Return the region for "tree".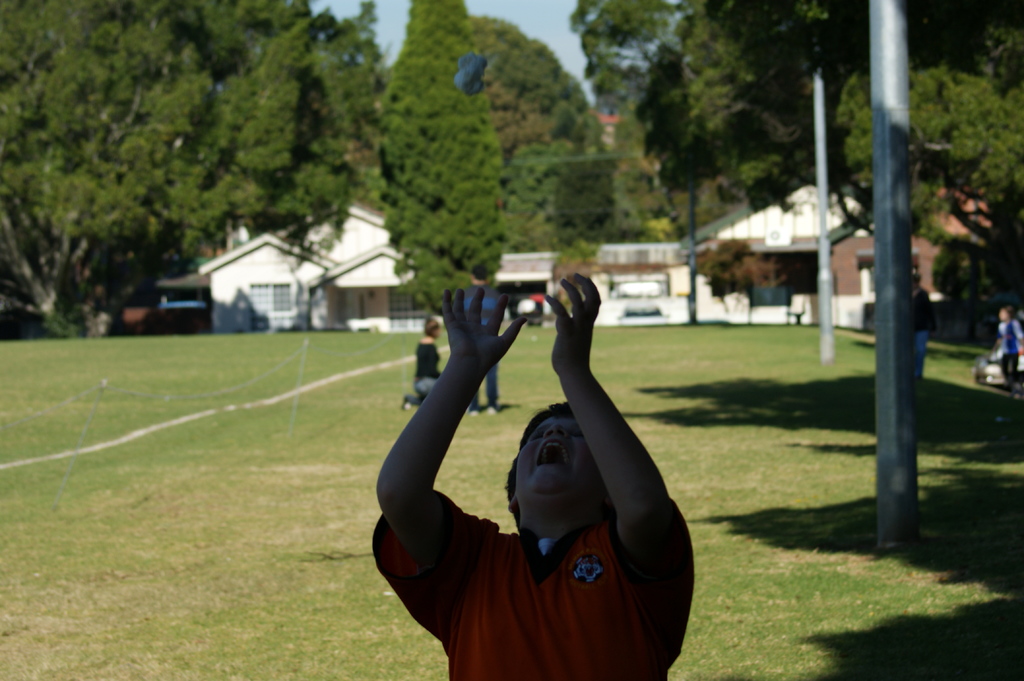
Rect(468, 6, 614, 255).
